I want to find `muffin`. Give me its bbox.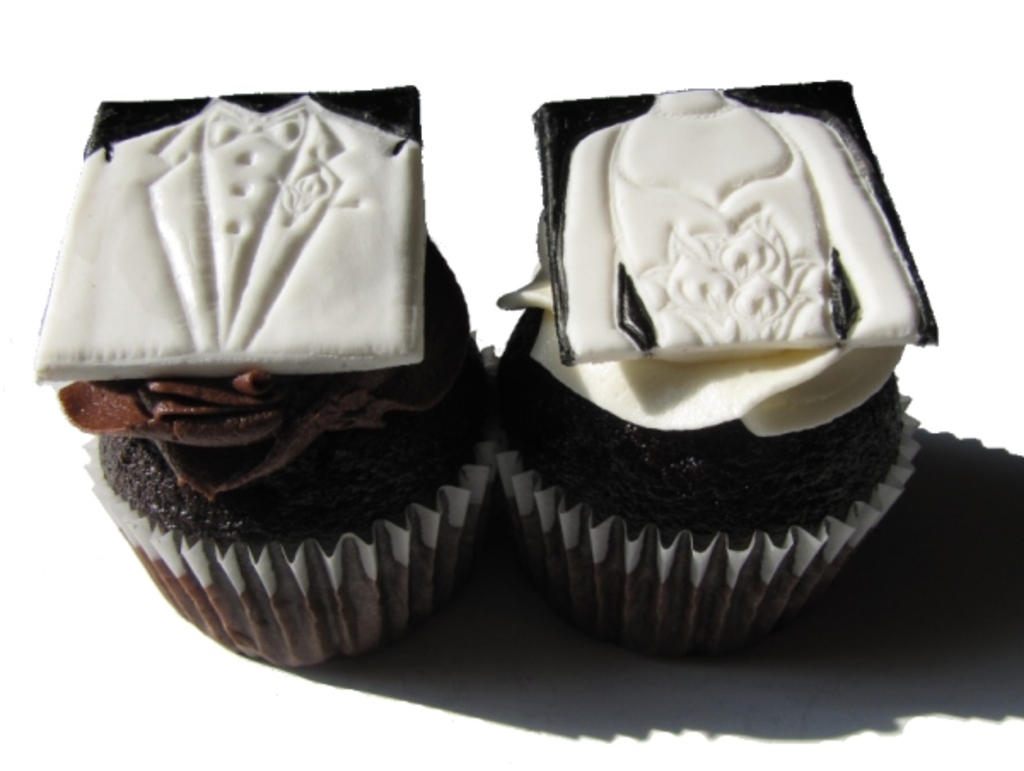
bbox=[34, 84, 498, 670].
